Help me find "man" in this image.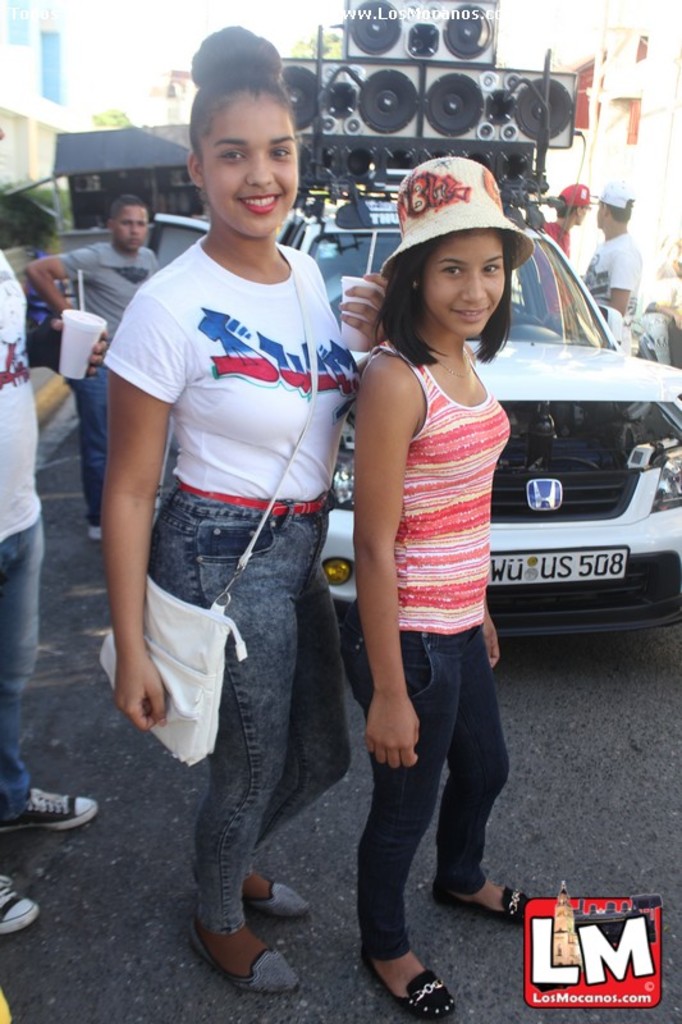
Found it: 20 188 164 552.
